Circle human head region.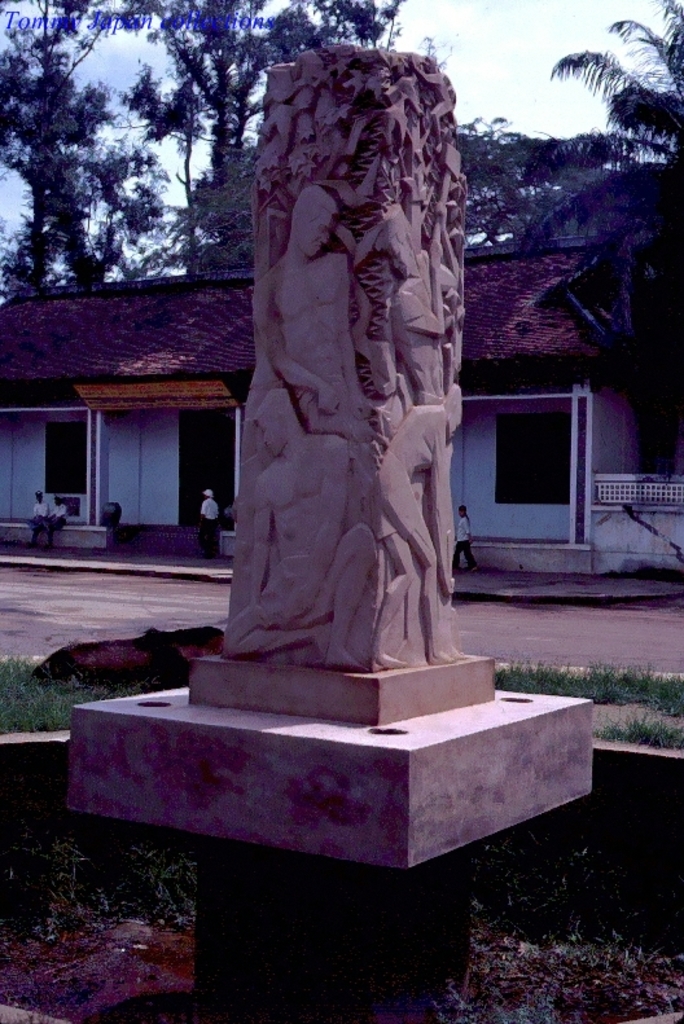
Region: (282,180,343,265).
